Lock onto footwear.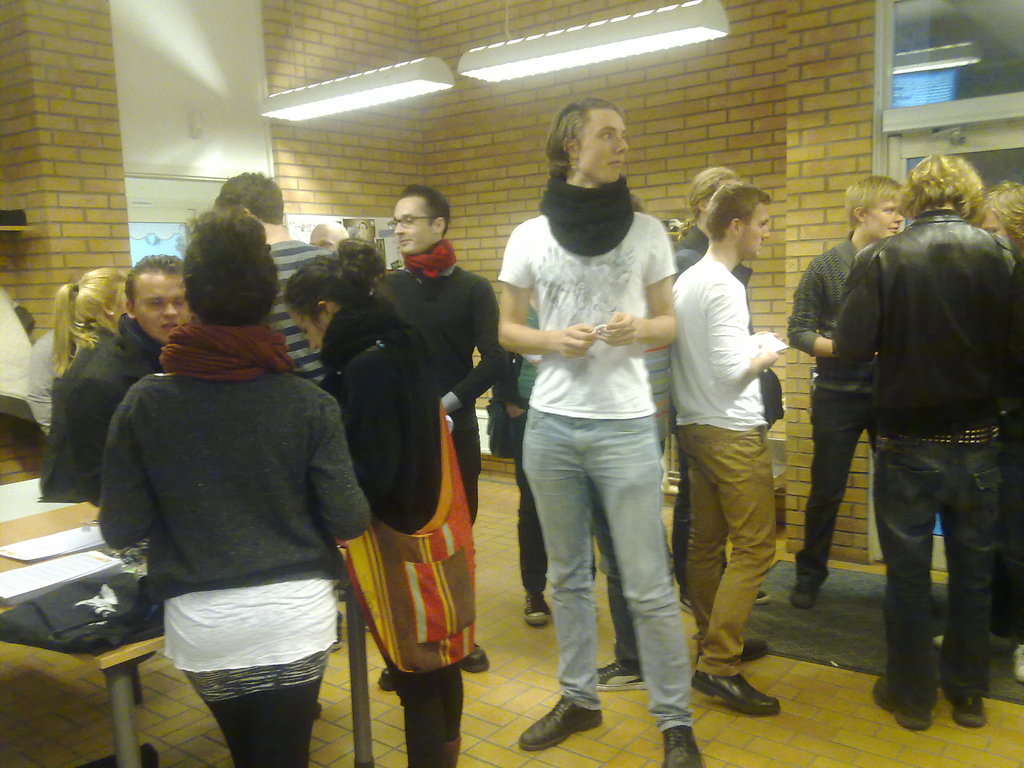
Locked: 509,691,607,755.
